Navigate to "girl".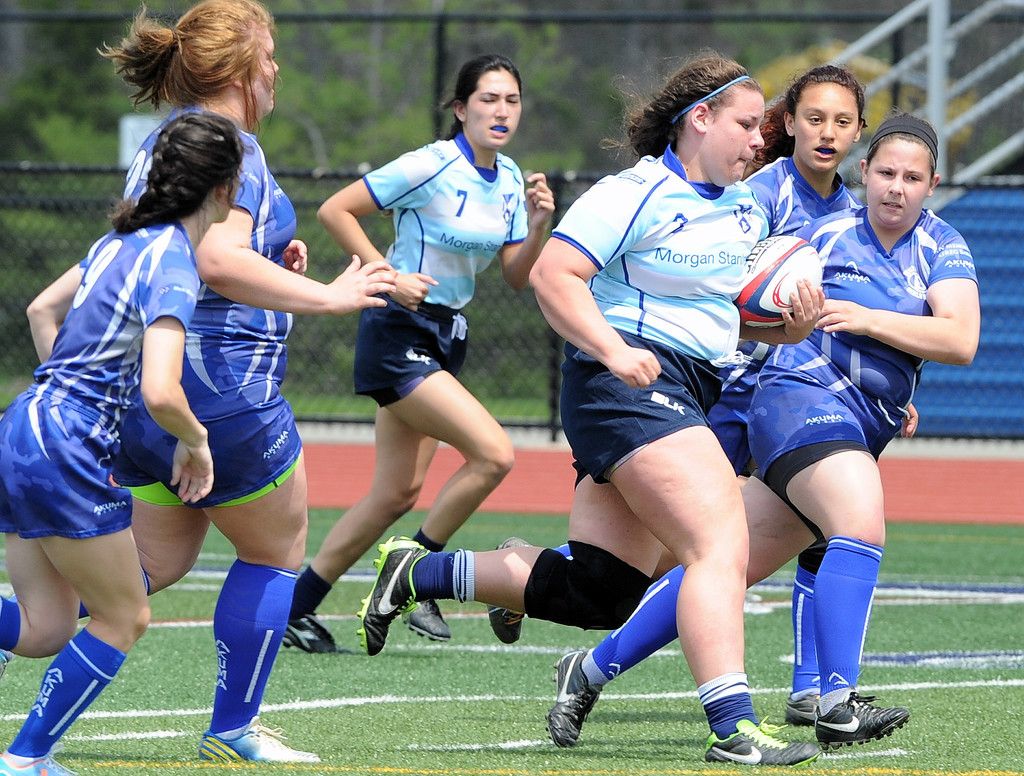
Navigation target: box=[548, 113, 913, 747].
